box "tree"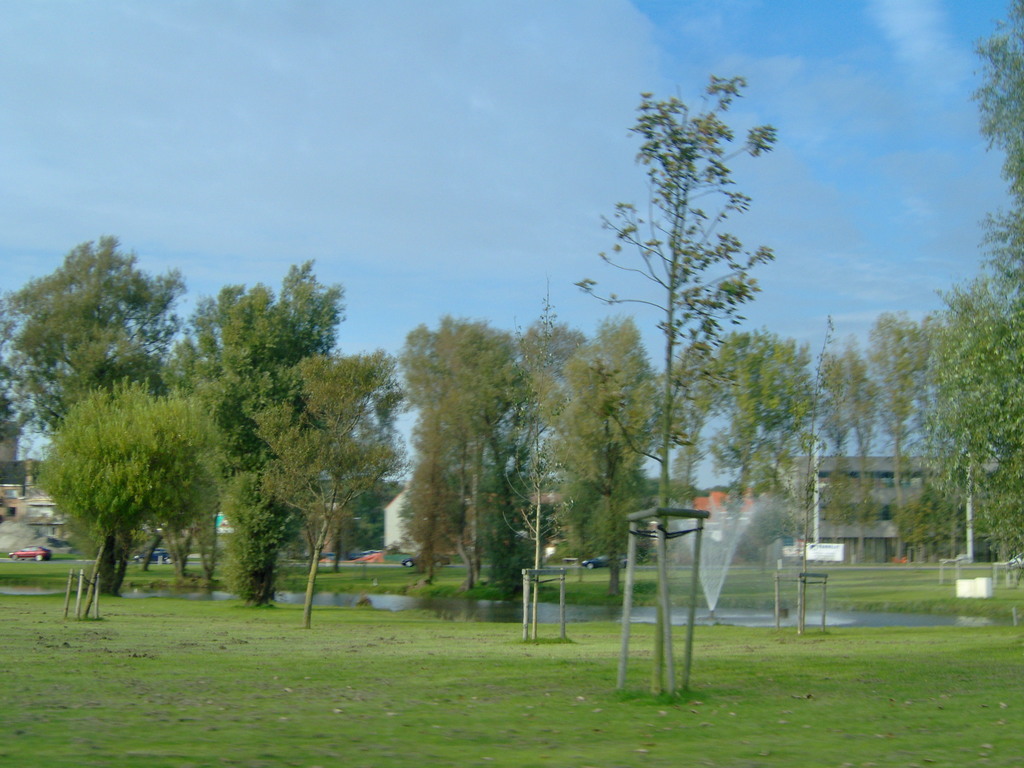
29/372/228/621
